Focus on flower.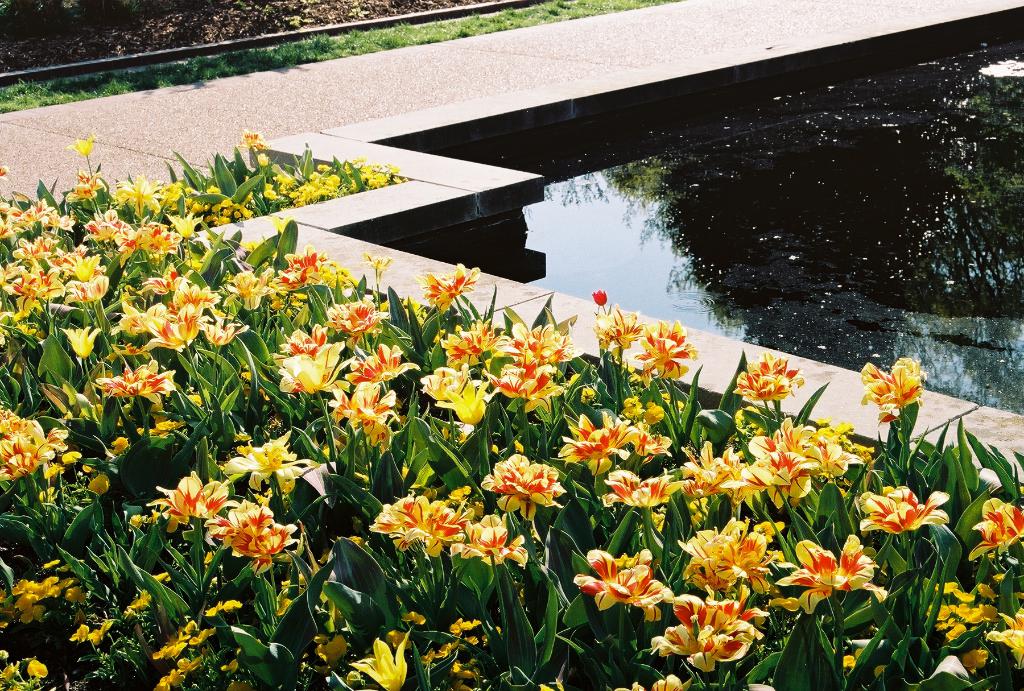
Focused at pyautogui.locateOnScreen(345, 629, 417, 690).
